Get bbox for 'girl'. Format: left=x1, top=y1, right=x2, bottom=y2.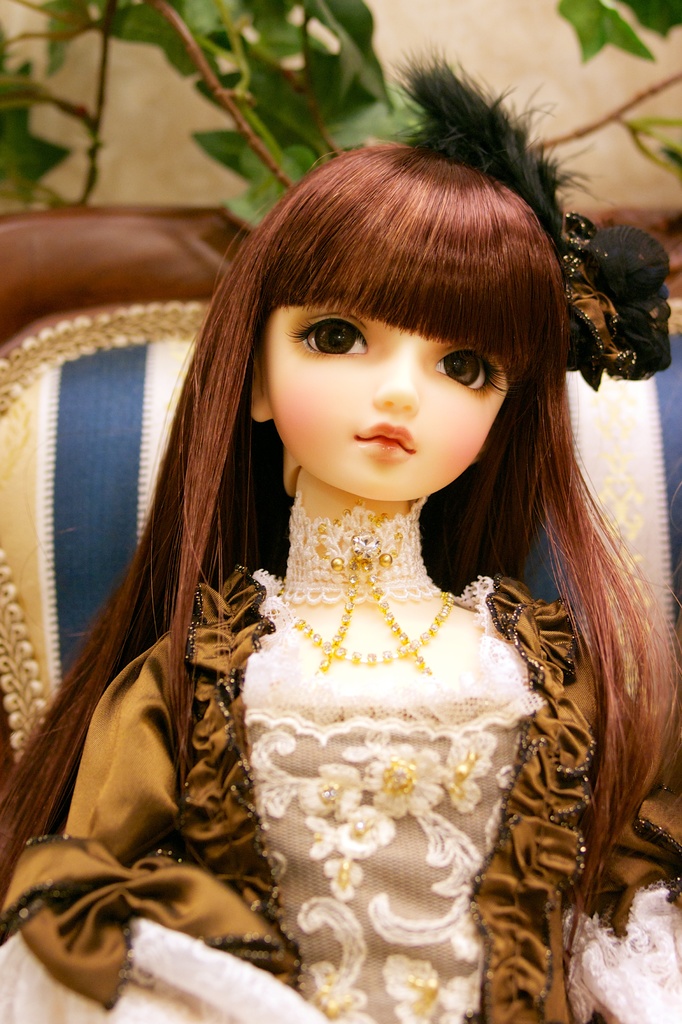
left=0, top=49, right=681, bottom=1023.
